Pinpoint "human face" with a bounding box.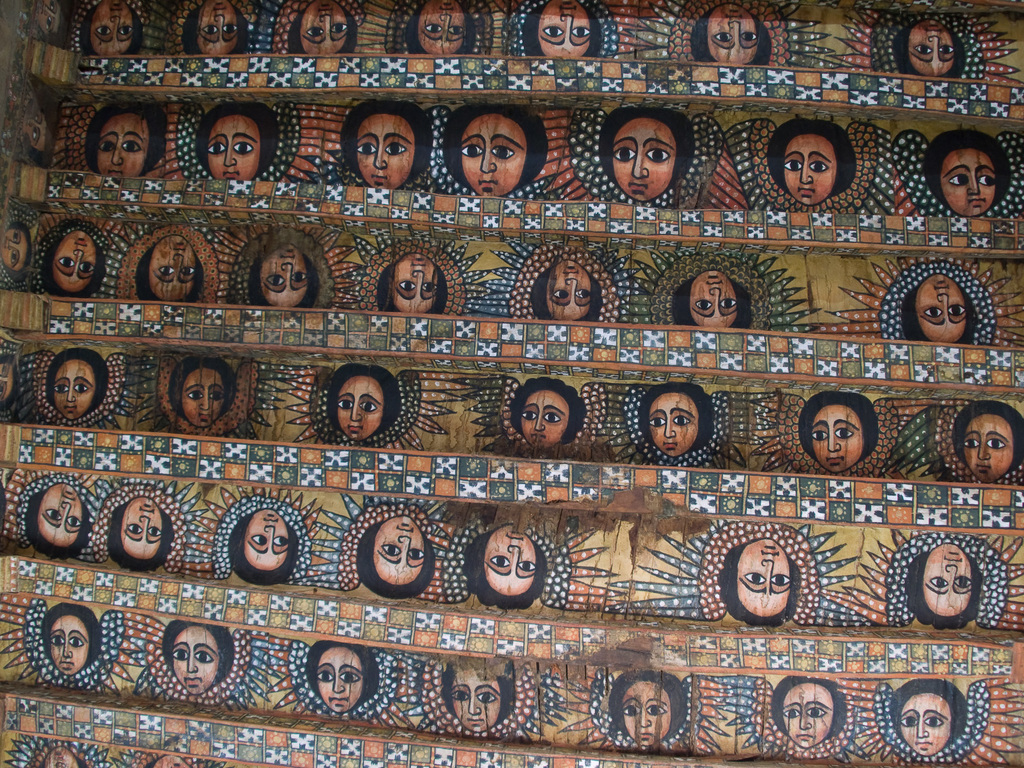
Rect(943, 148, 997, 220).
